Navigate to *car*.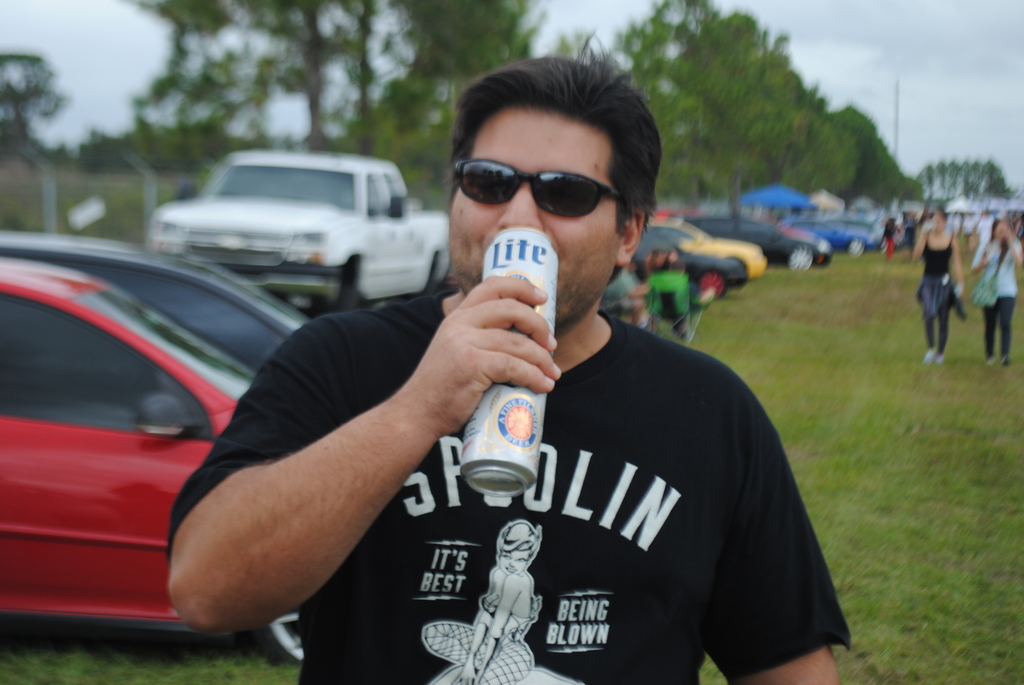
Navigation target: bbox=(0, 237, 308, 379).
